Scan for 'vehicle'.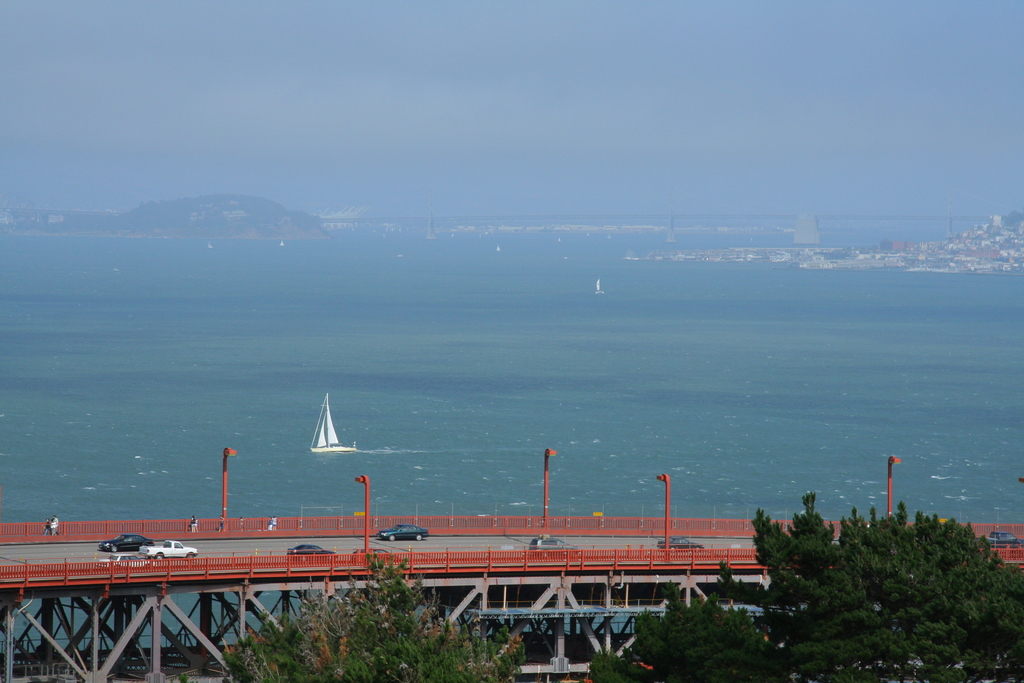
Scan result: (527,538,577,552).
